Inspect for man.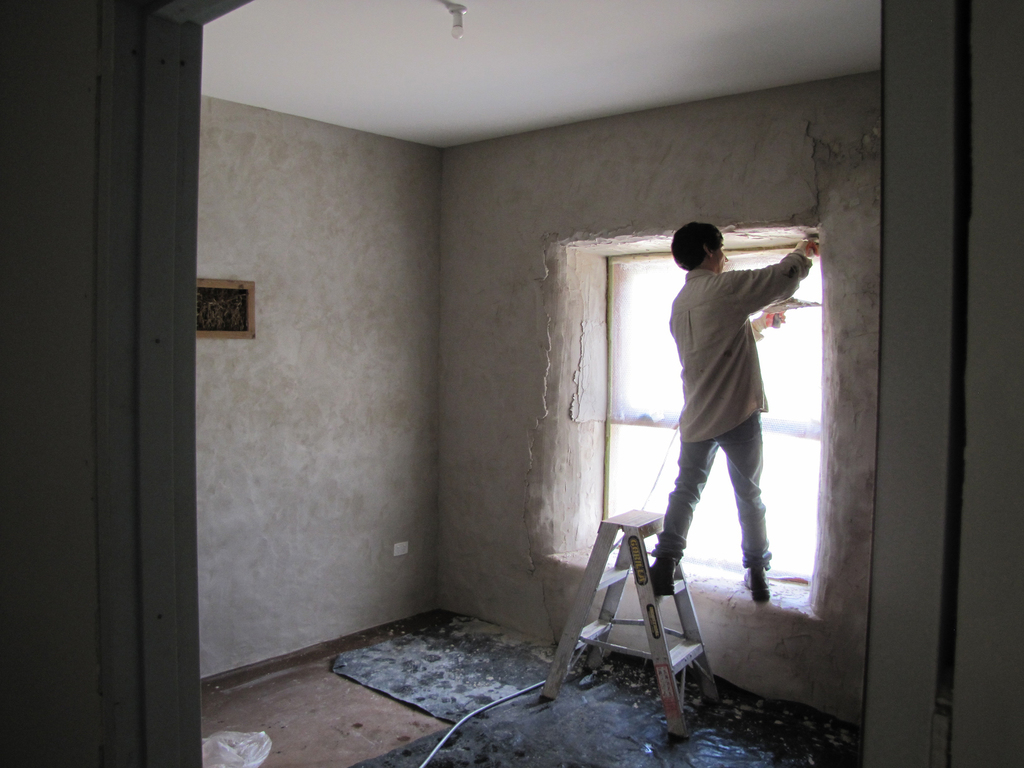
Inspection: (left=629, top=207, right=829, bottom=602).
